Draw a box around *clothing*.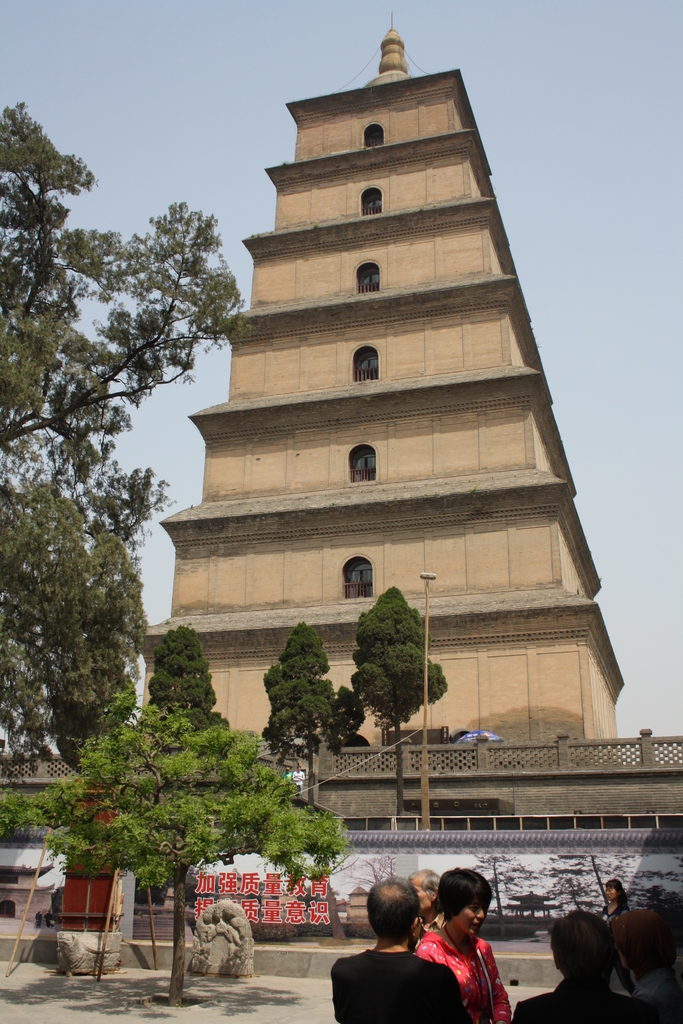
rect(327, 937, 465, 1023).
